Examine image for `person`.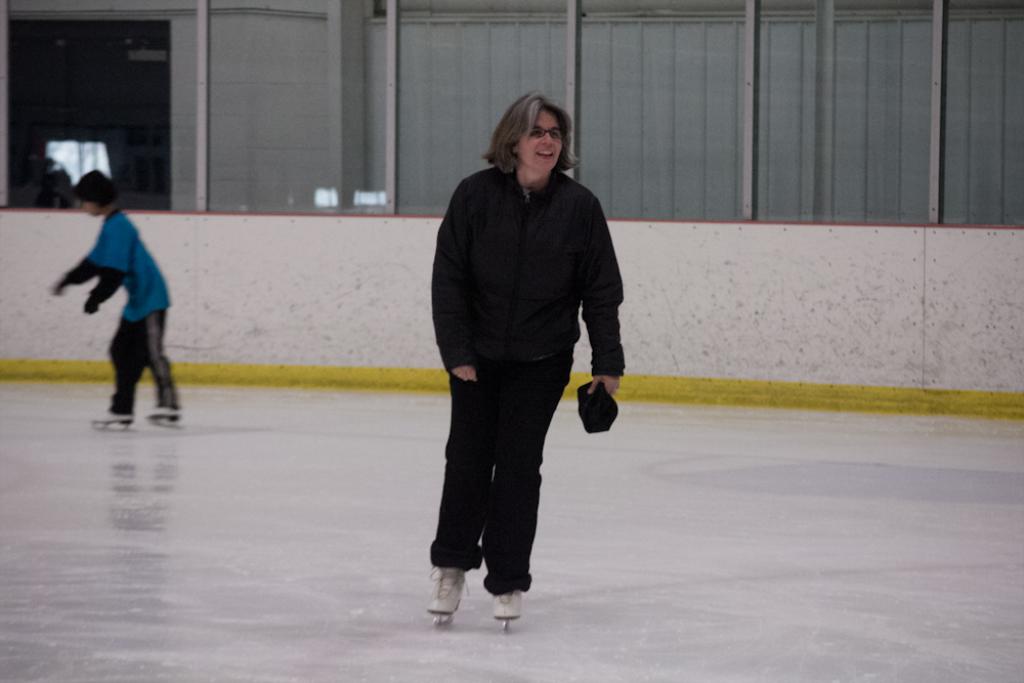
Examination result: region(421, 88, 622, 632).
